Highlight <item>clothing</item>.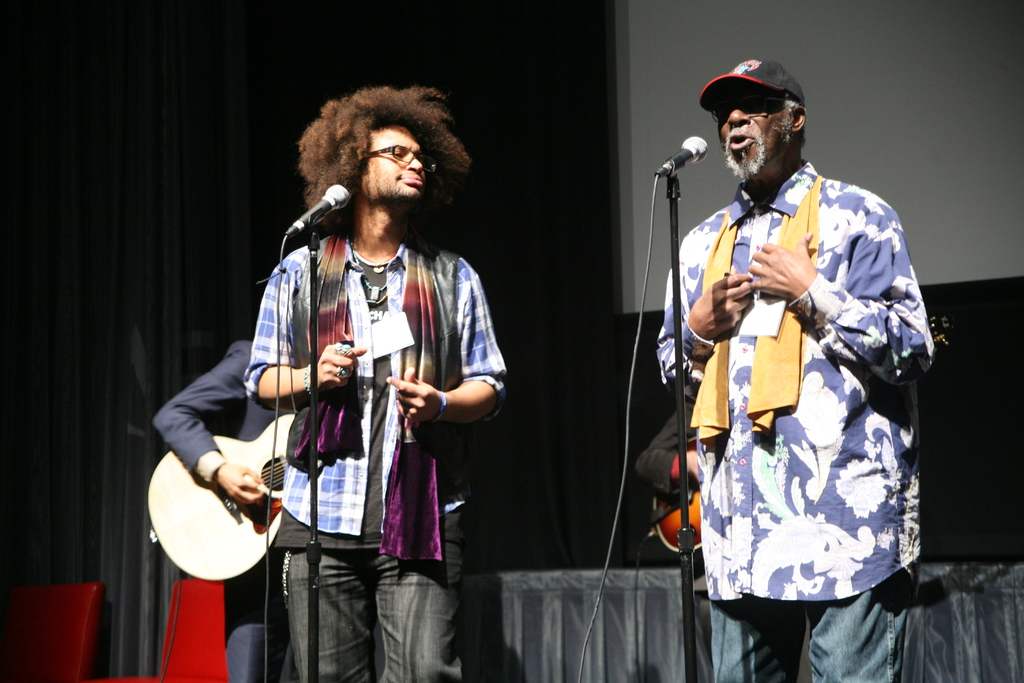
Highlighted region: rect(152, 340, 294, 682).
